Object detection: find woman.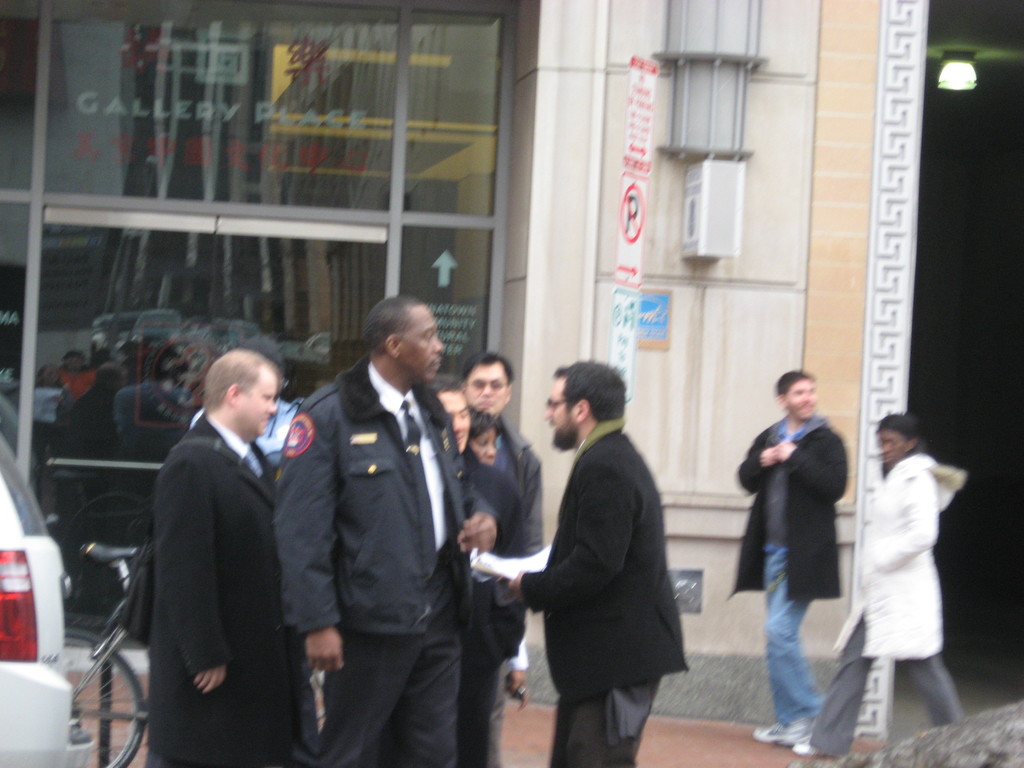
x1=797 y1=406 x2=953 y2=749.
